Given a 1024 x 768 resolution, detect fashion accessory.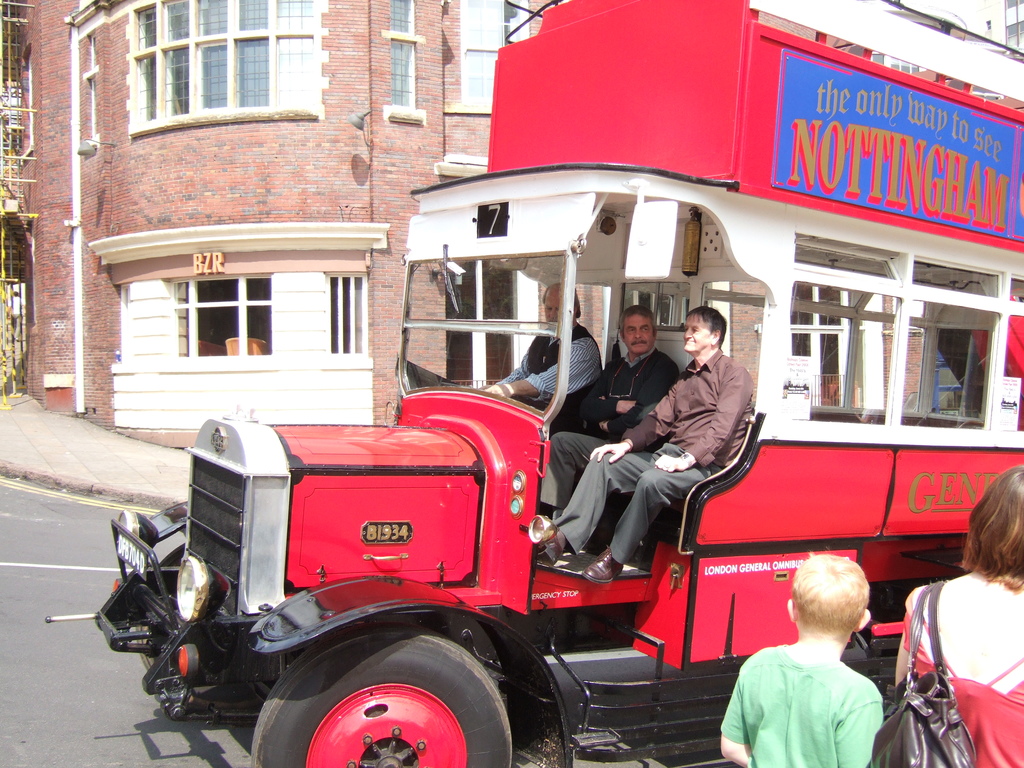
609 349 653 401.
